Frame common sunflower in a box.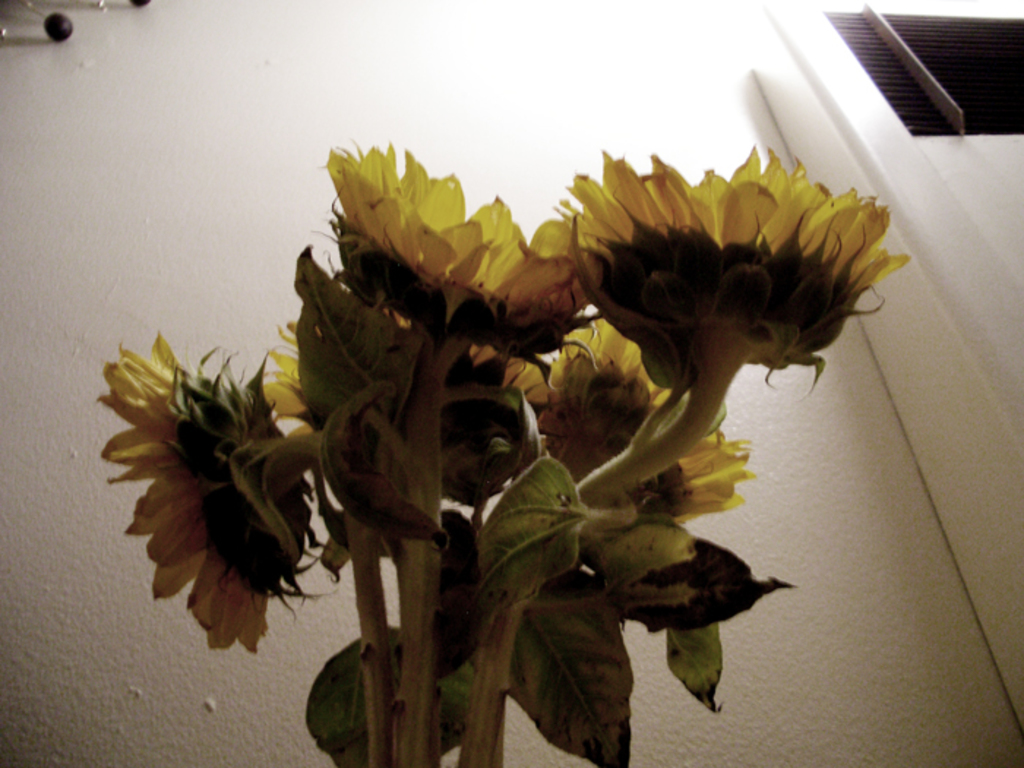
x1=94 y1=319 x2=336 y2=657.
